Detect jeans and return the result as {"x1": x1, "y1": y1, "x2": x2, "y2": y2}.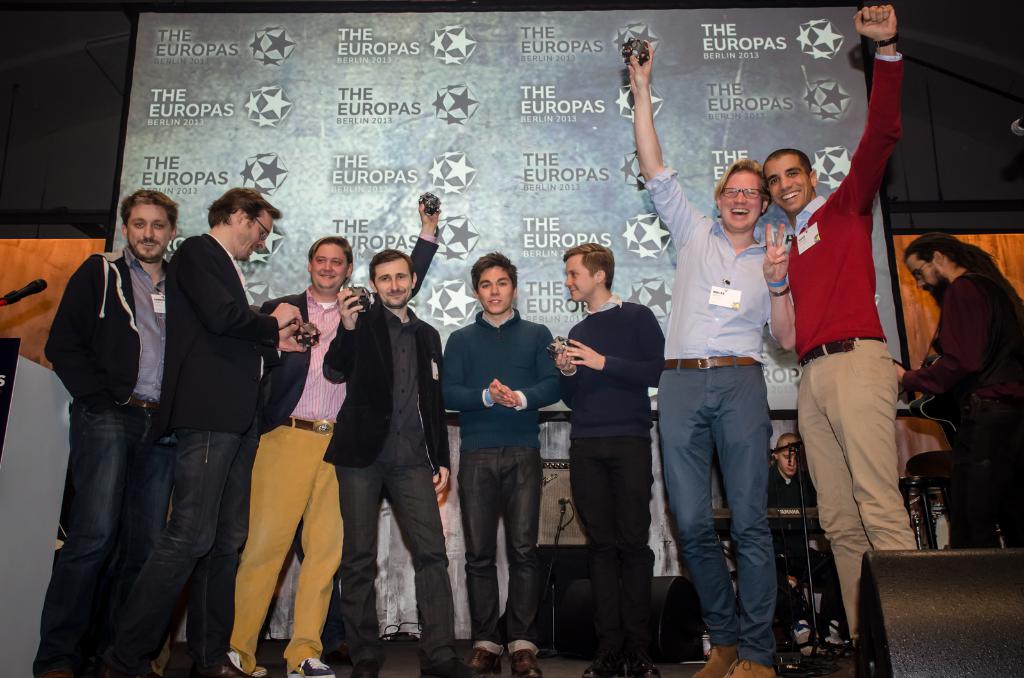
{"x1": 458, "y1": 448, "x2": 540, "y2": 650}.
